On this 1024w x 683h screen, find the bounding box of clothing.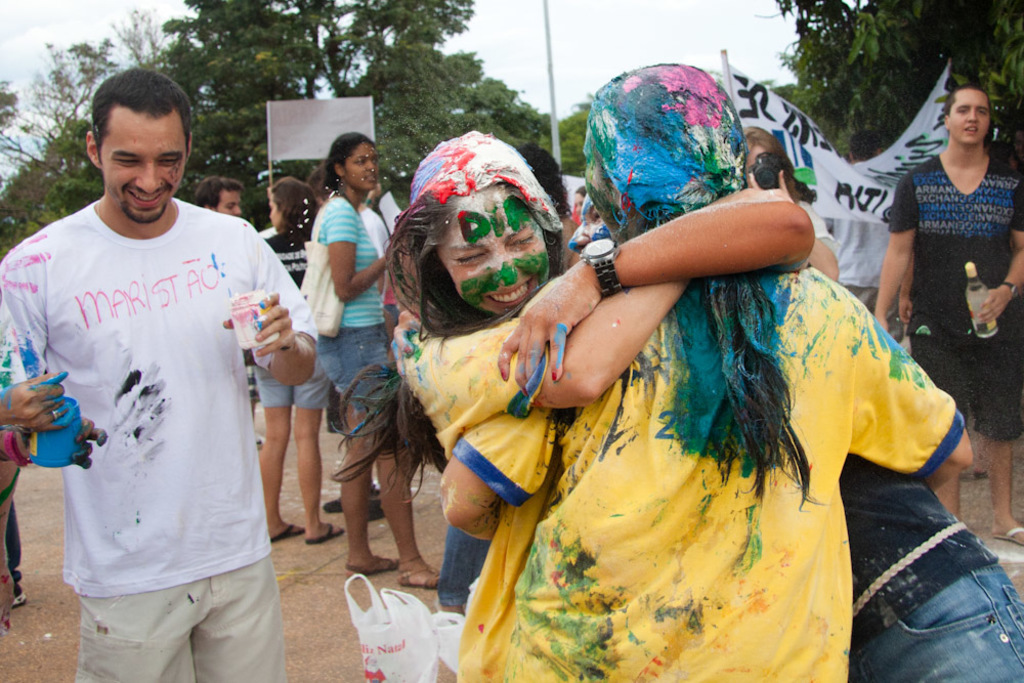
Bounding box: box(467, 202, 958, 682).
